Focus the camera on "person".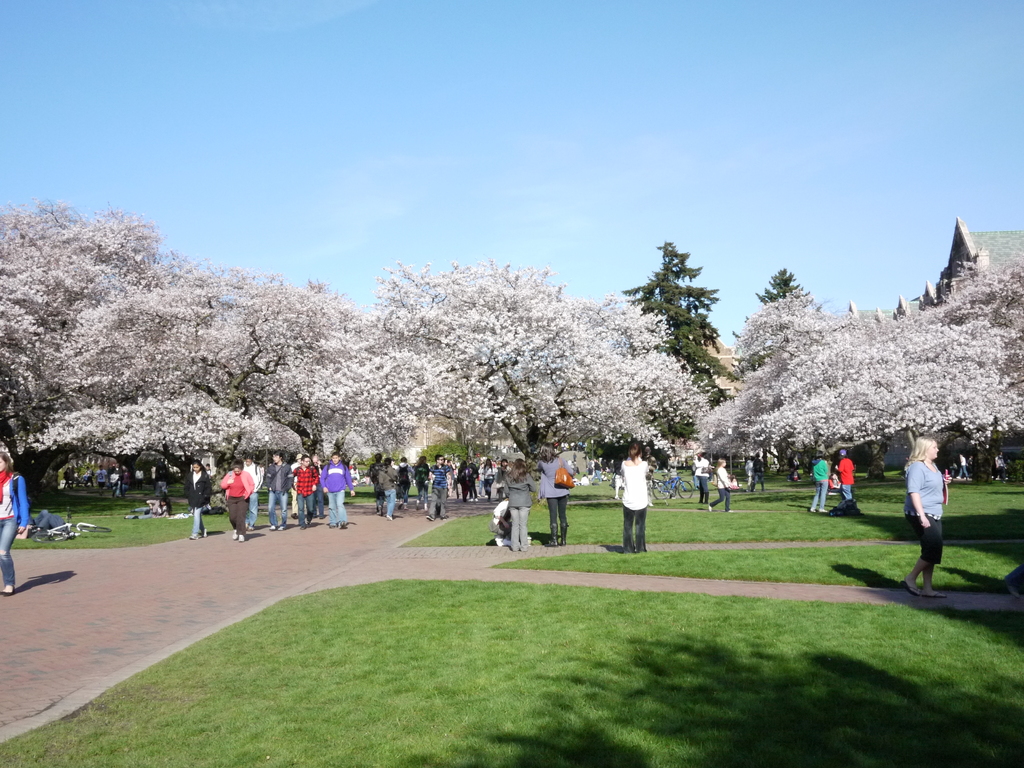
Focus region: bbox(84, 466, 97, 488).
